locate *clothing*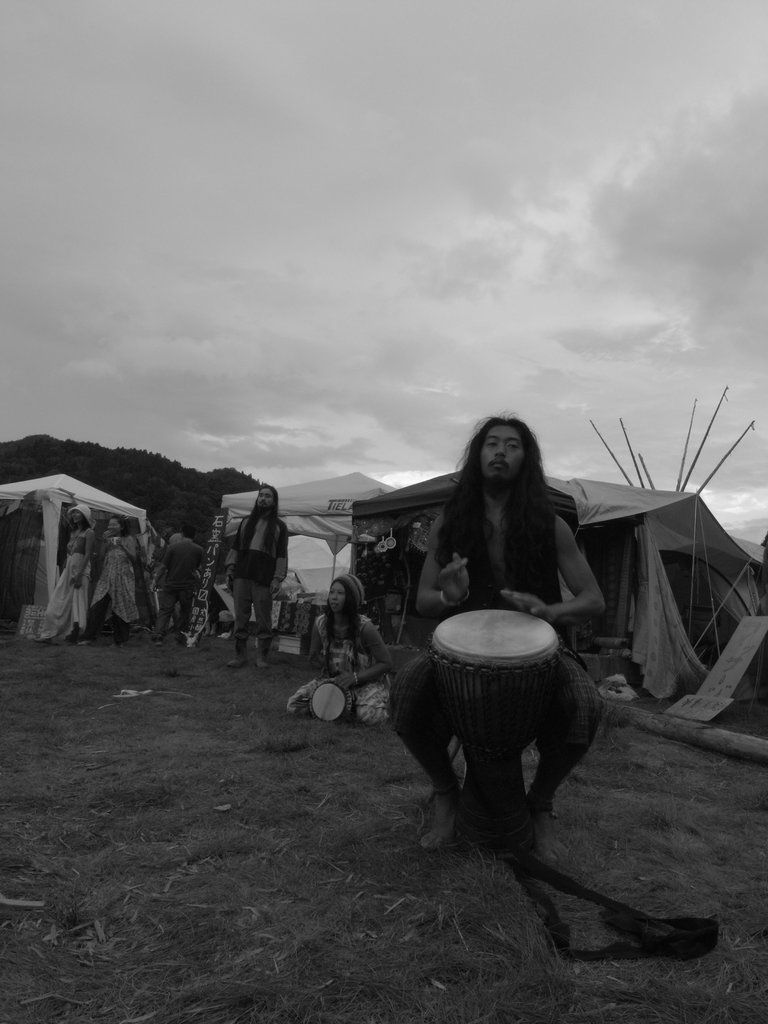
crop(92, 538, 139, 650)
